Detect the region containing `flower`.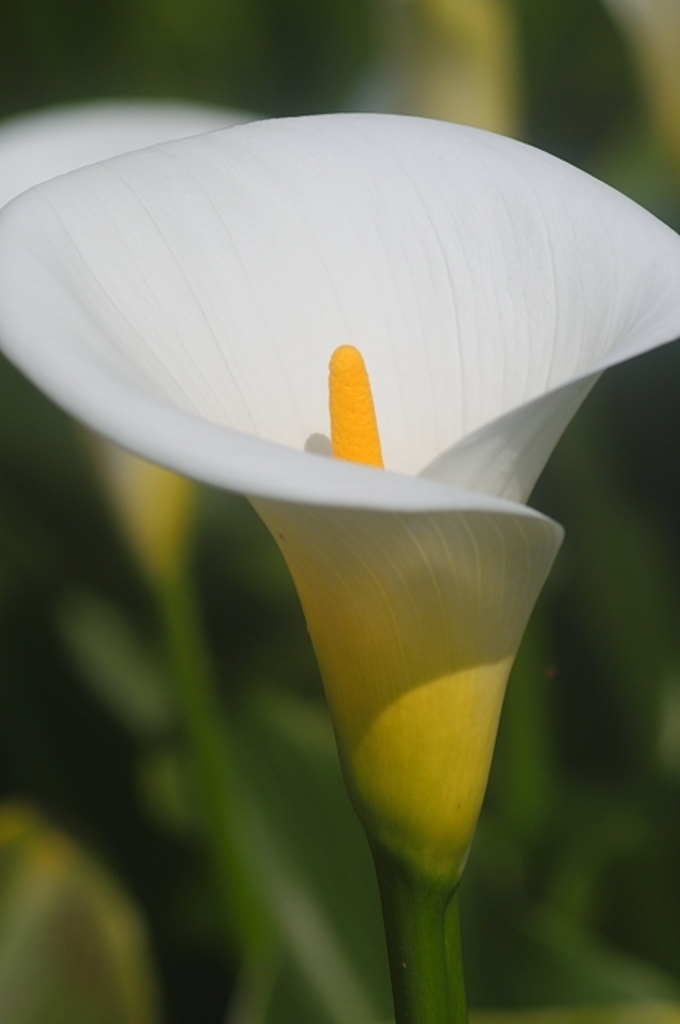
[x1=41, y1=86, x2=605, y2=853].
